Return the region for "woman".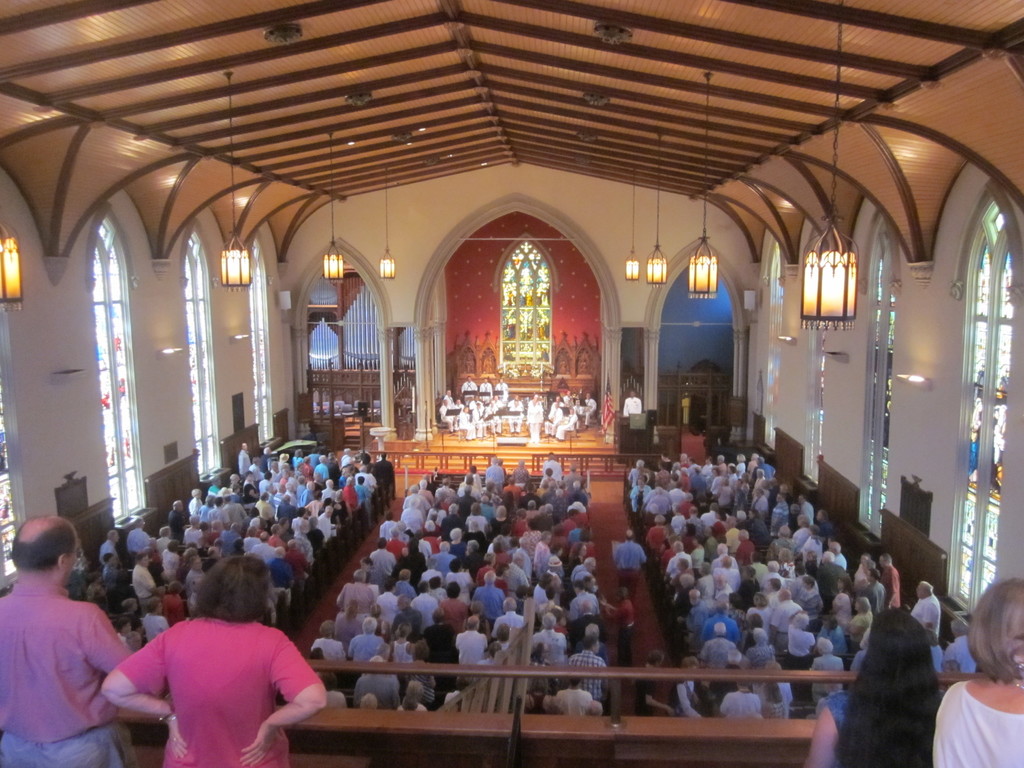
<bbox>829, 576, 853, 623</bbox>.
